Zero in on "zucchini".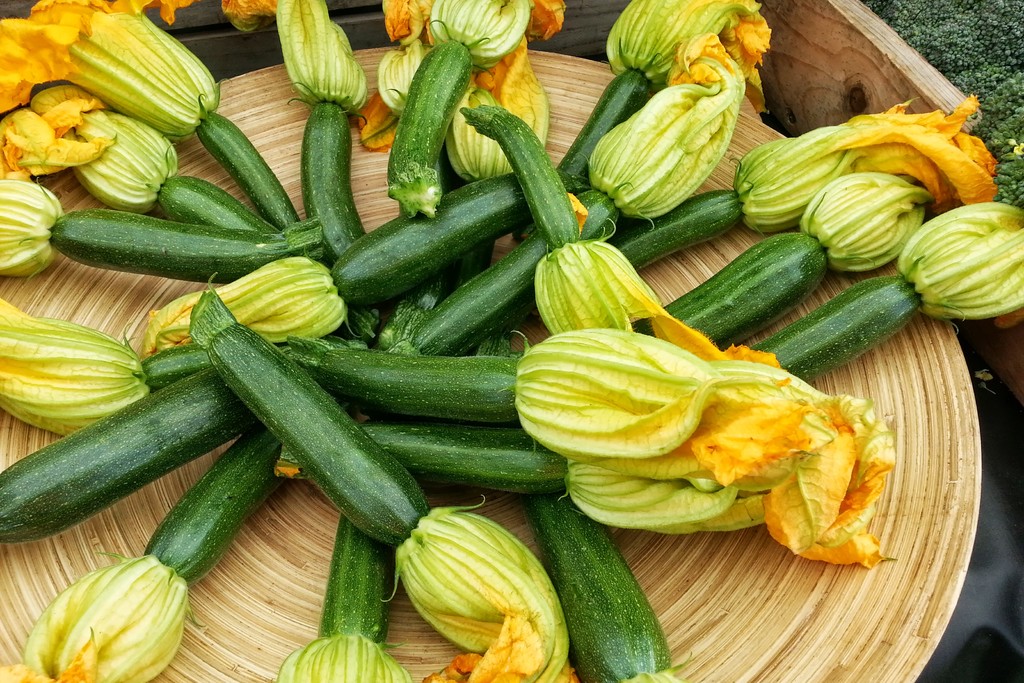
Zeroed in: box(51, 208, 282, 267).
